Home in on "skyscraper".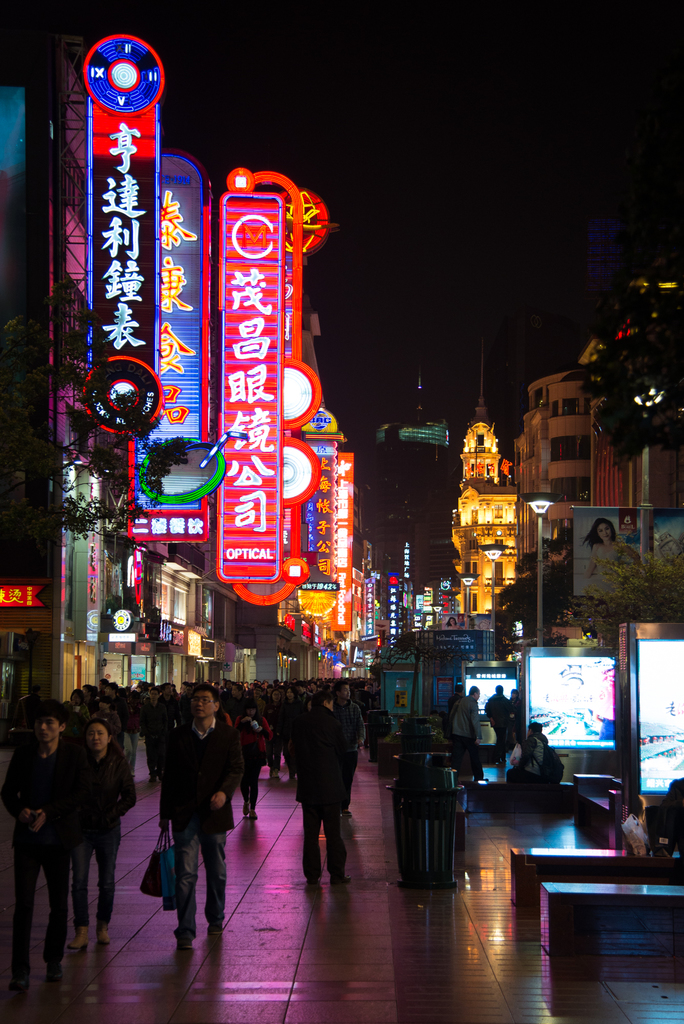
Homed in at box(453, 402, 543, 650).
